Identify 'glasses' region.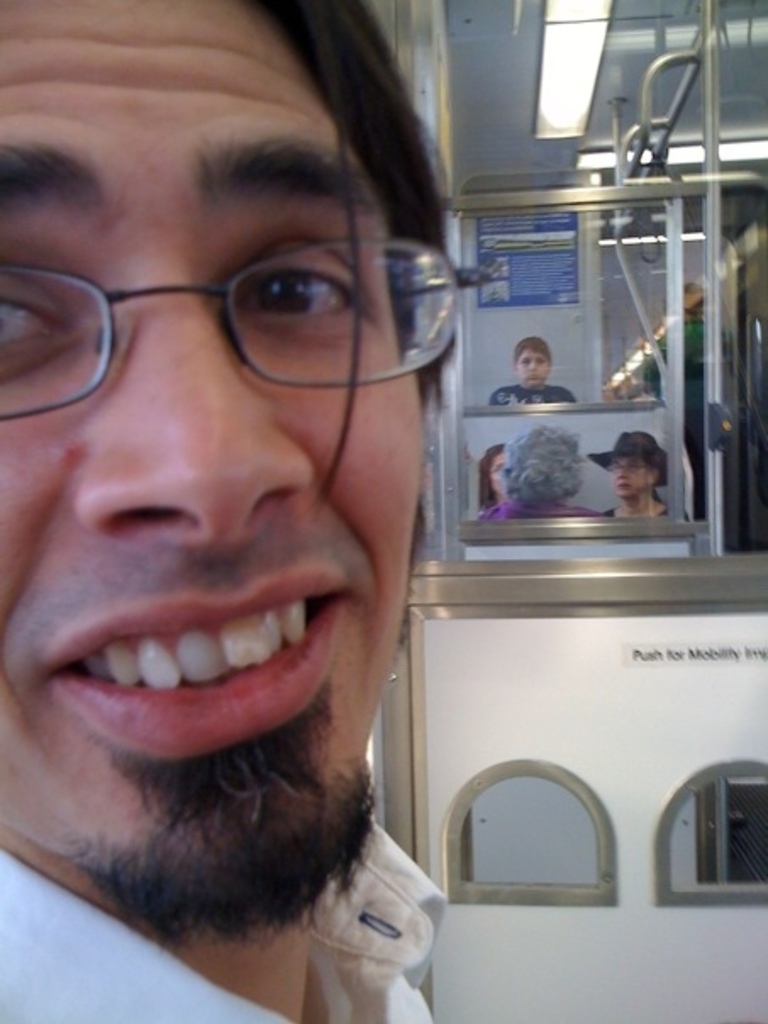
Region: region(14, 154, 441, 446).
